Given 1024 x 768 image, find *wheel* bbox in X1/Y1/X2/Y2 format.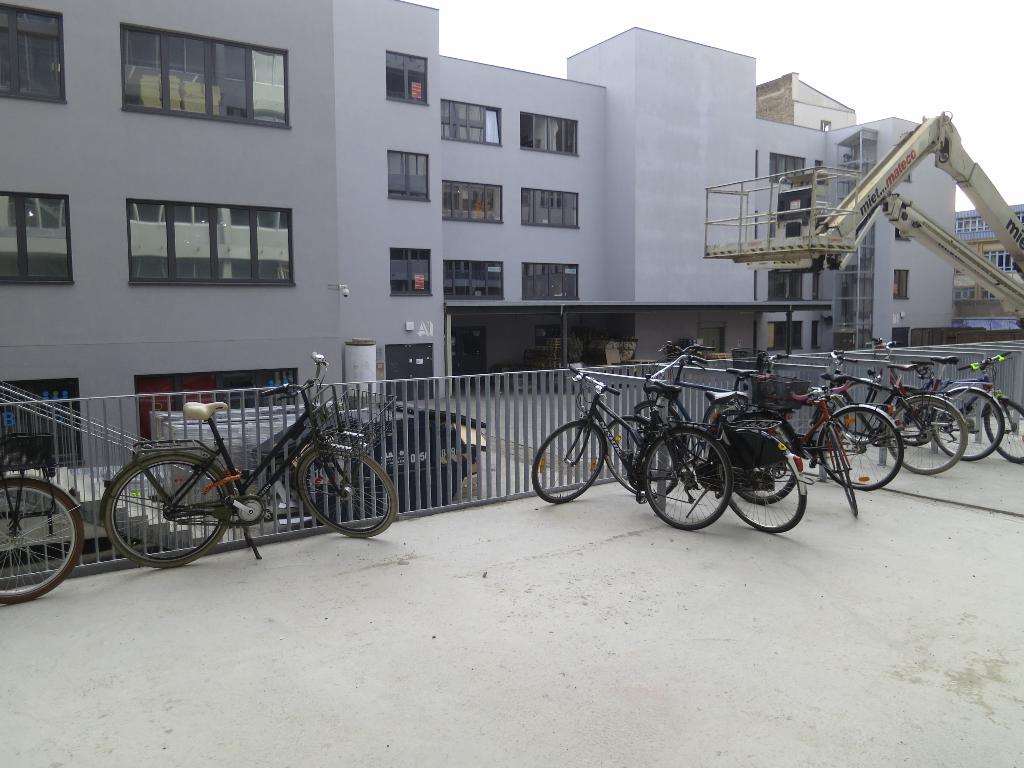
297/439/399/539.
